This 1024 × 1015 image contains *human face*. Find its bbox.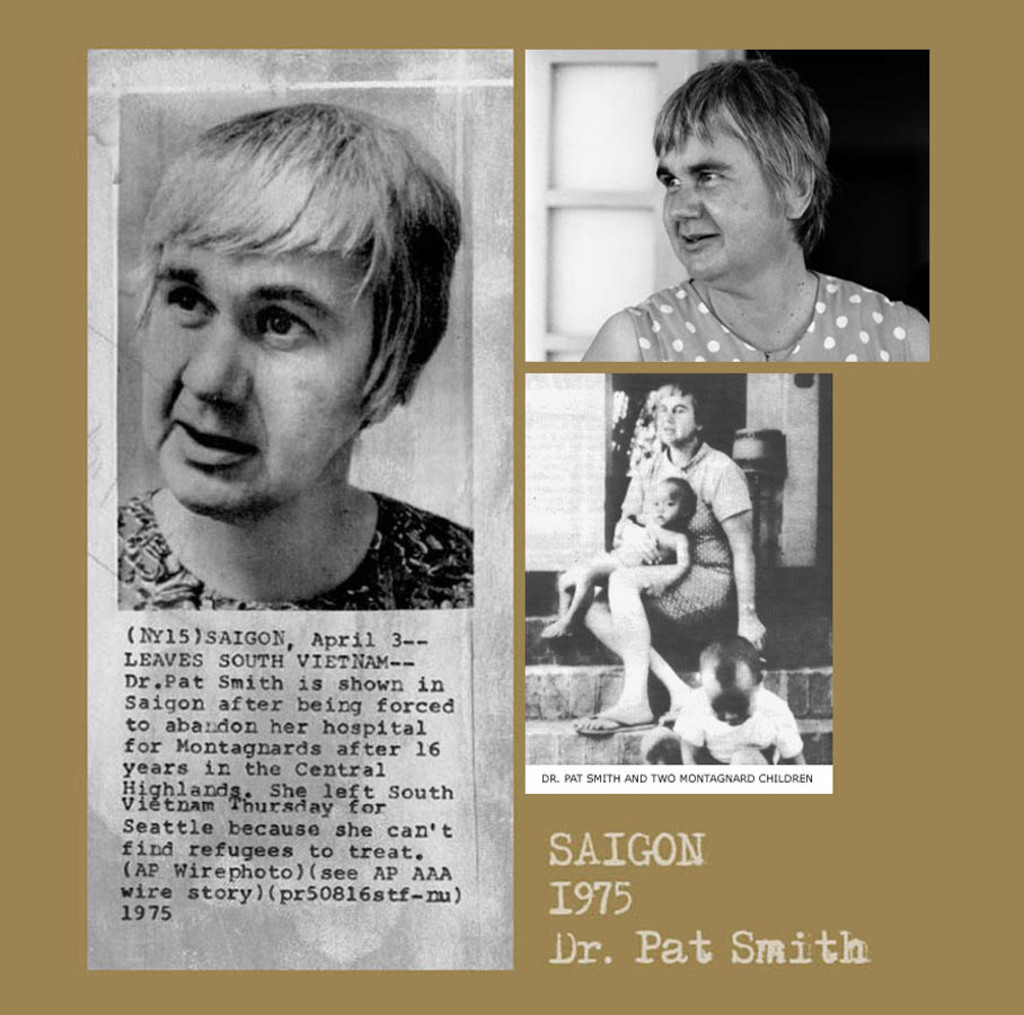
bbox=[136, 237, 380, 527].
